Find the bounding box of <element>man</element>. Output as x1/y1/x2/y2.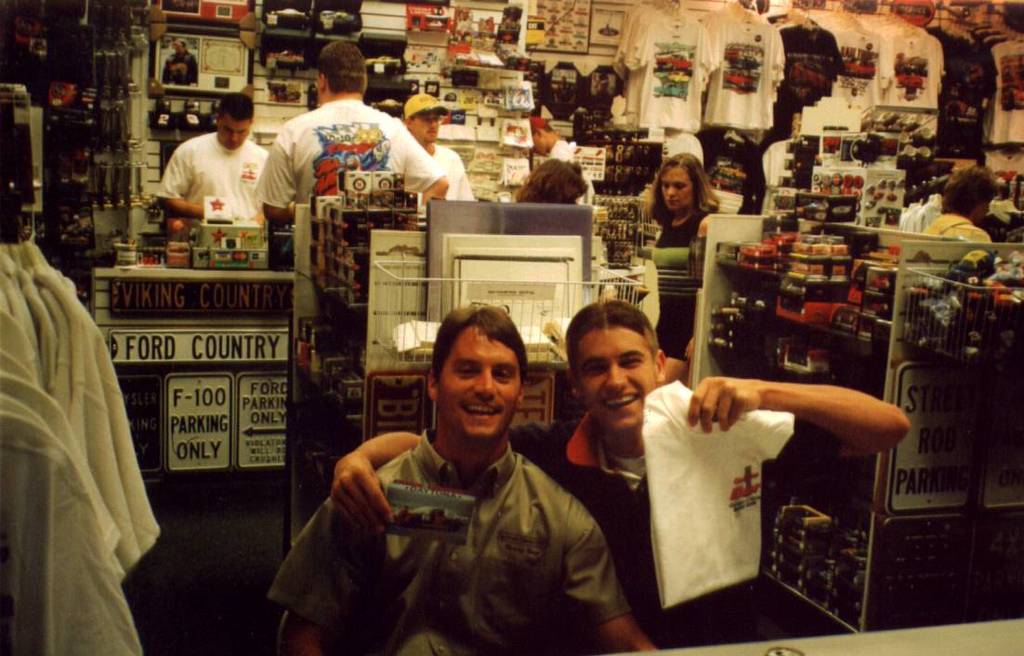
259/44/440/214.
